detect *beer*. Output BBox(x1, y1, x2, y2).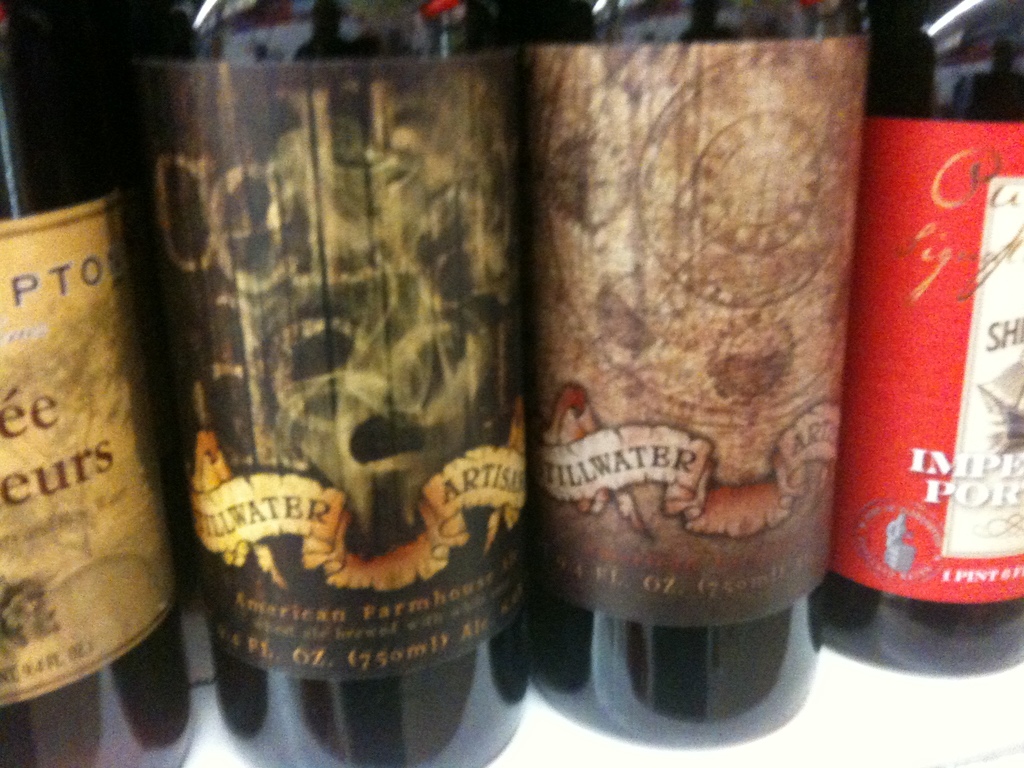
BBox(3, 0, 202, 767).
